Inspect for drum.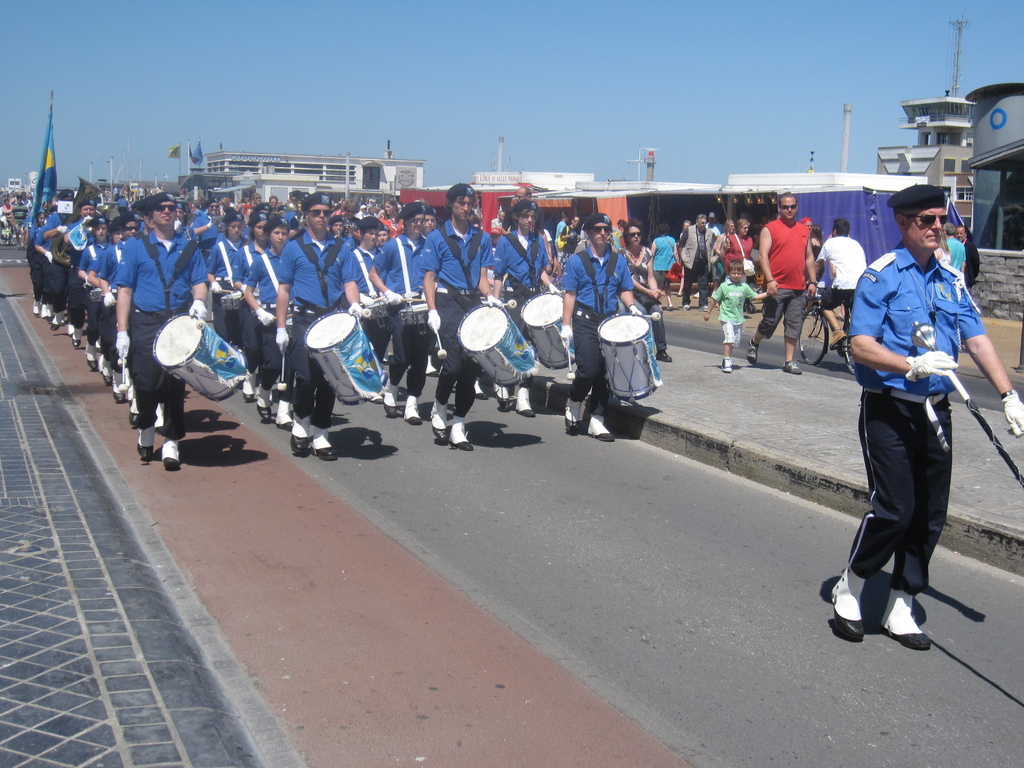
Inspection: x1=221, y1=289, x2=259, y2=315.
